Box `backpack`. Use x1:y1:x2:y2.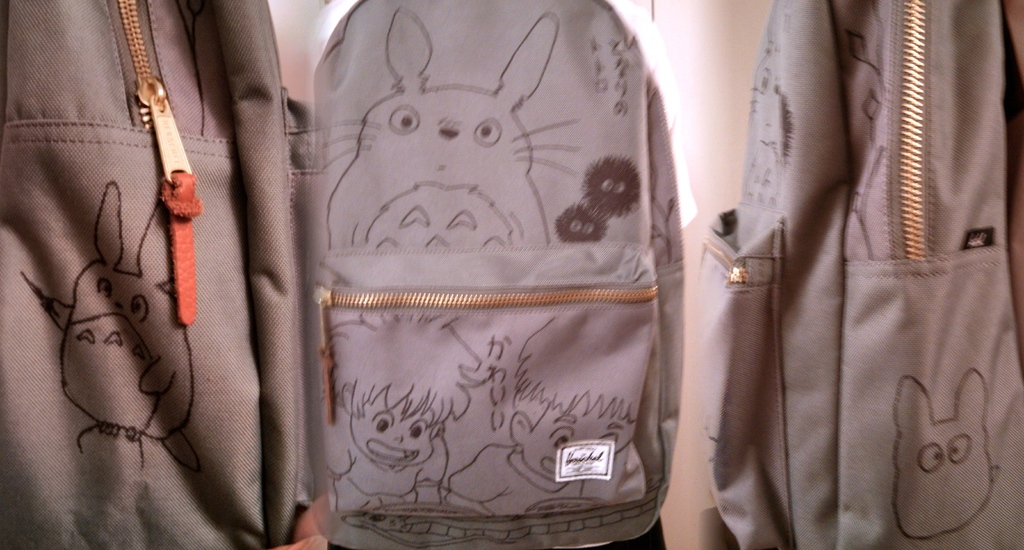
249:0:712:549.
